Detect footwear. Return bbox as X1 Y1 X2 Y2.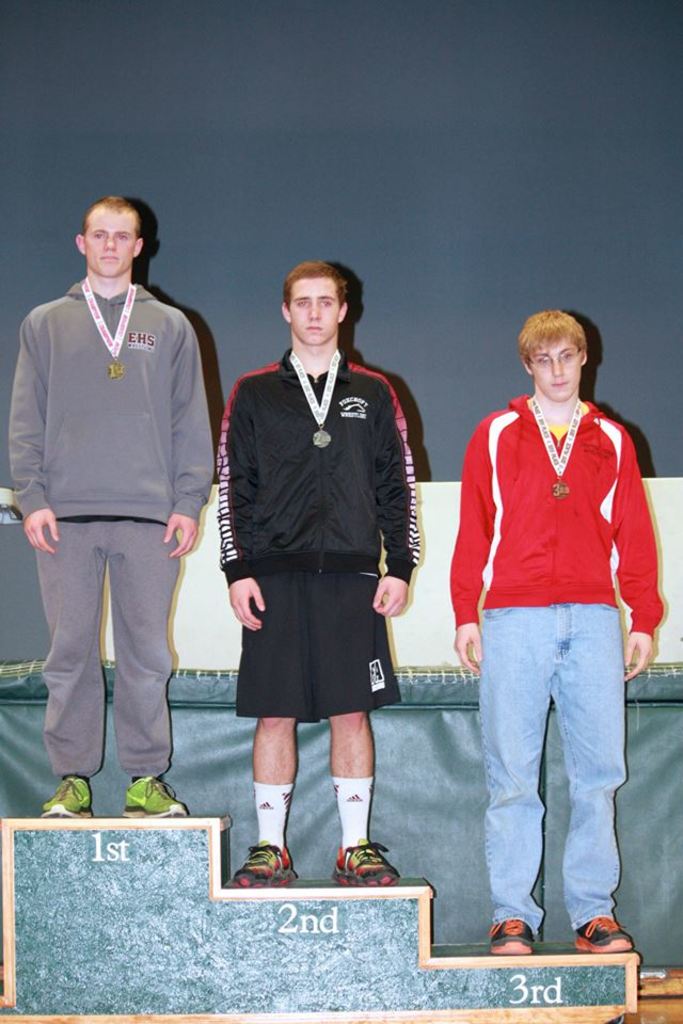
36 769 102 819.
